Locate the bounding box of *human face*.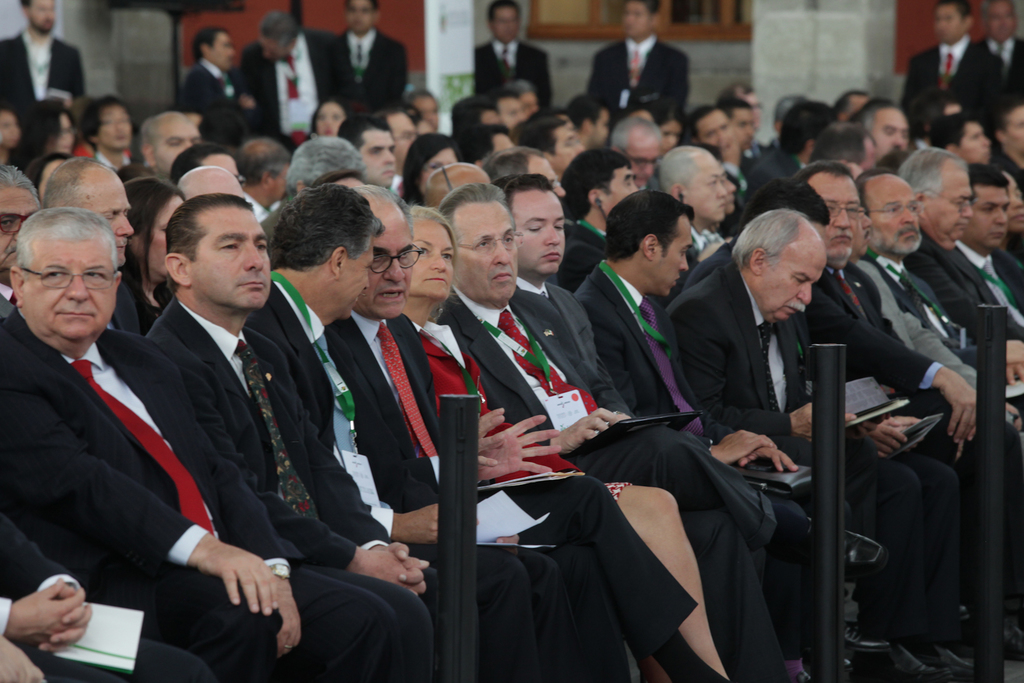
Bounding box: {"left": 607, "top": 173, "right": 640, "bottom": 208}.
